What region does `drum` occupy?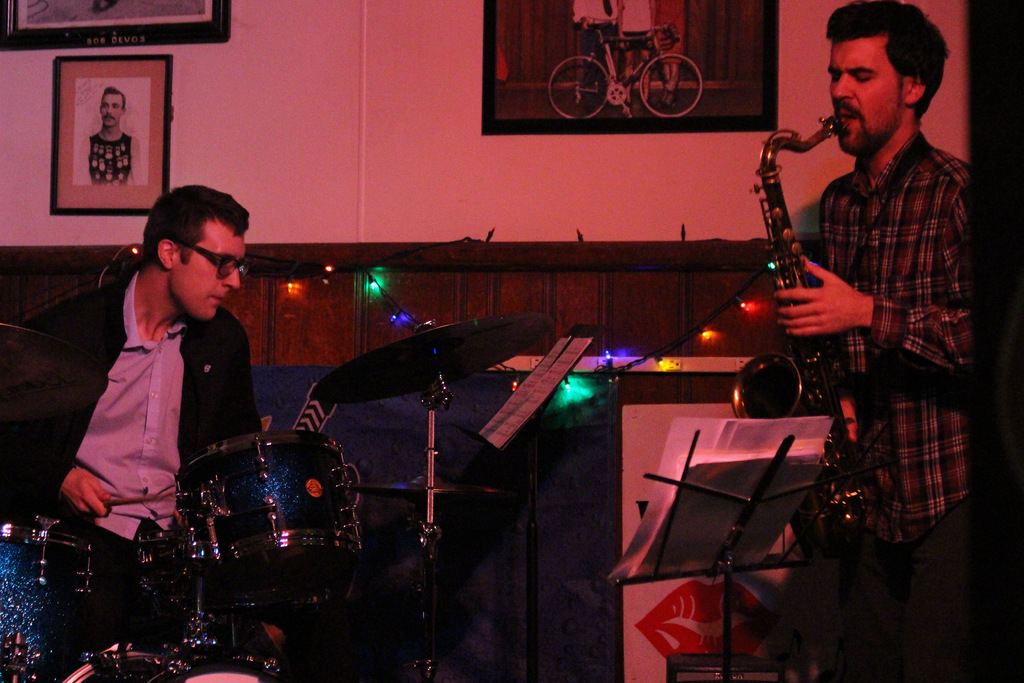
[left=0, top=518, right=98, bottom=682].
